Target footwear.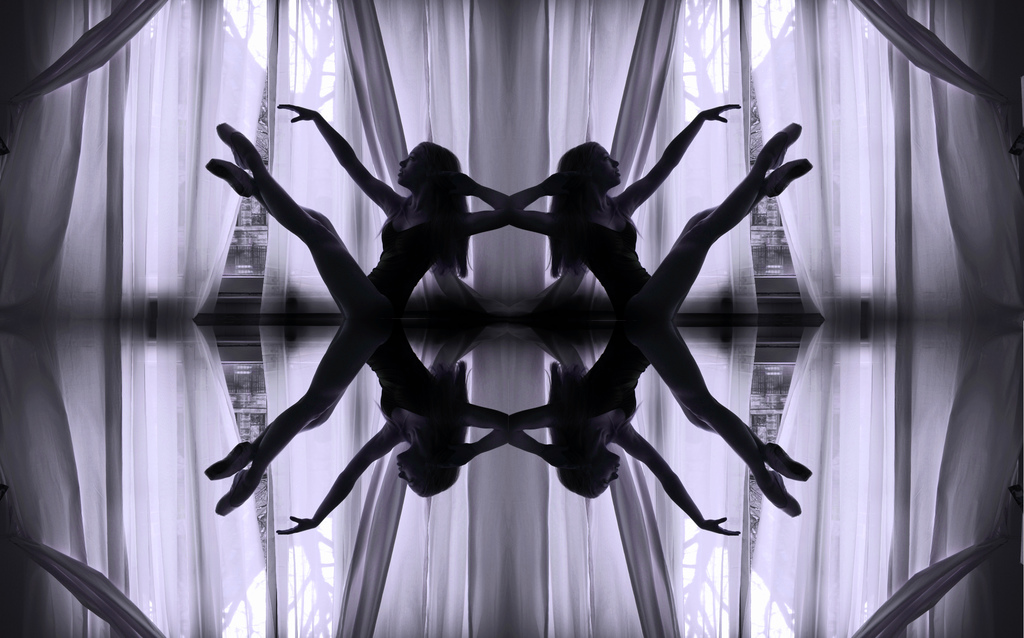
Target region: left=765, top=156, right=816, bottom=199.
